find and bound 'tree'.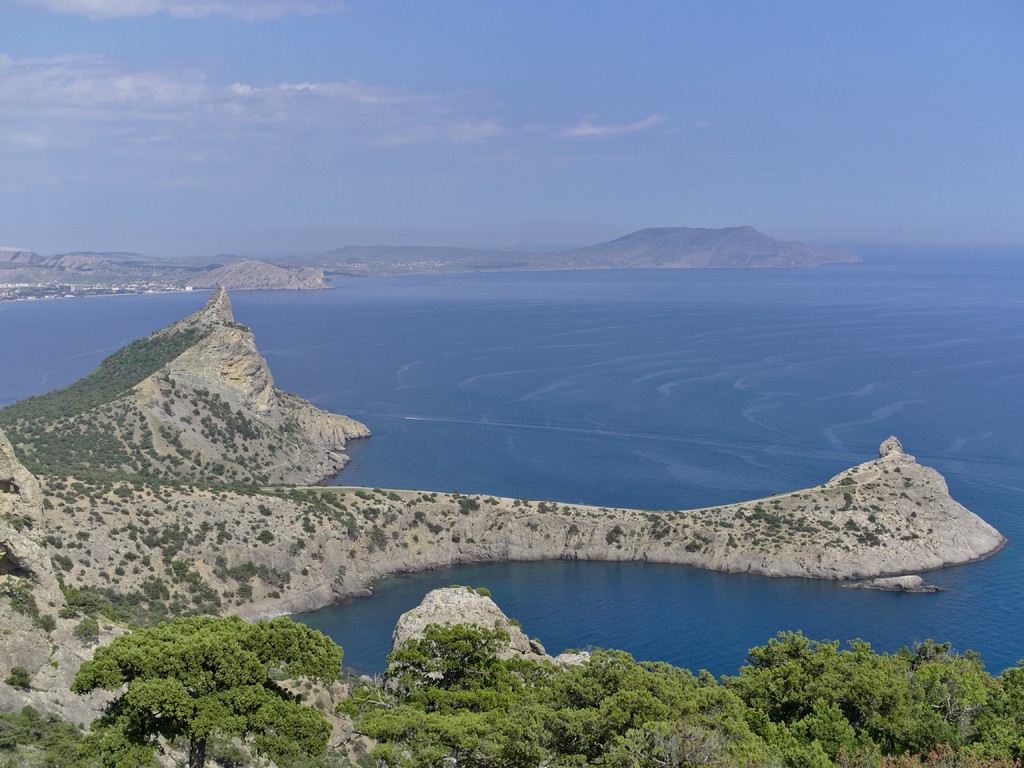
Bound: BBox(83, 559, 90, 567).
